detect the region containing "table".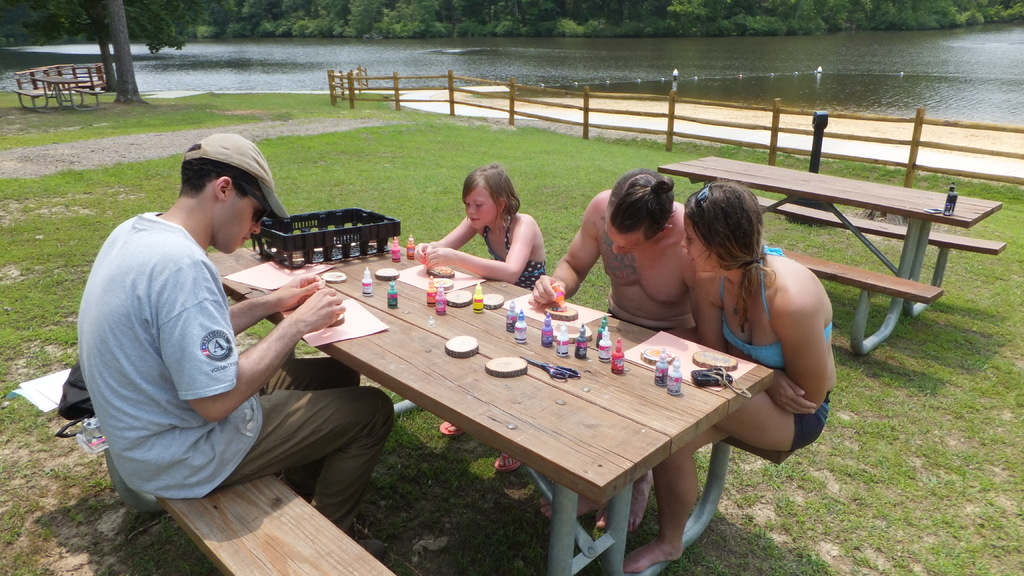
x1=221, y1=244, x2=812, y2=575.
